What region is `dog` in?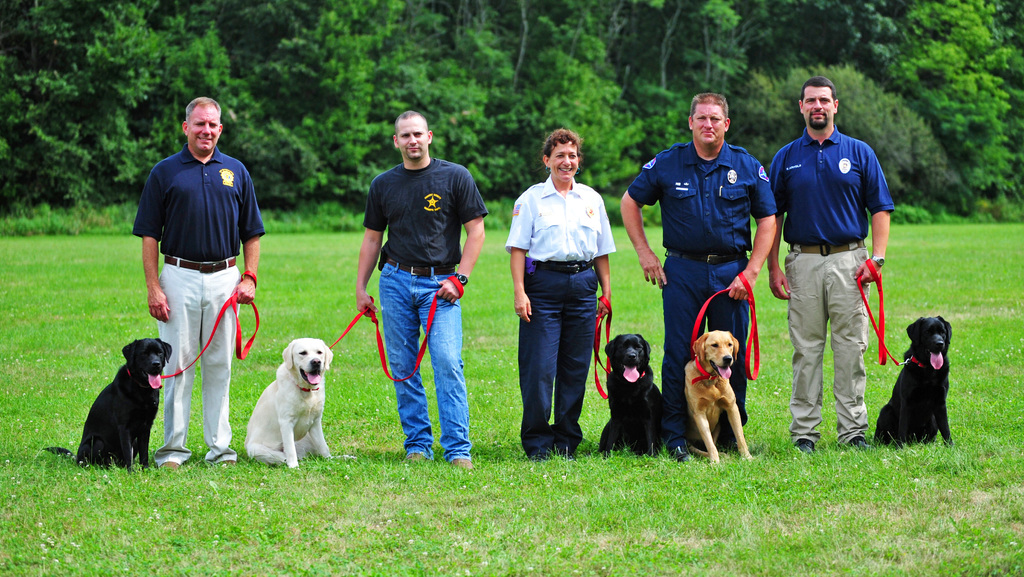
box=[872, 316, 956, 446].
